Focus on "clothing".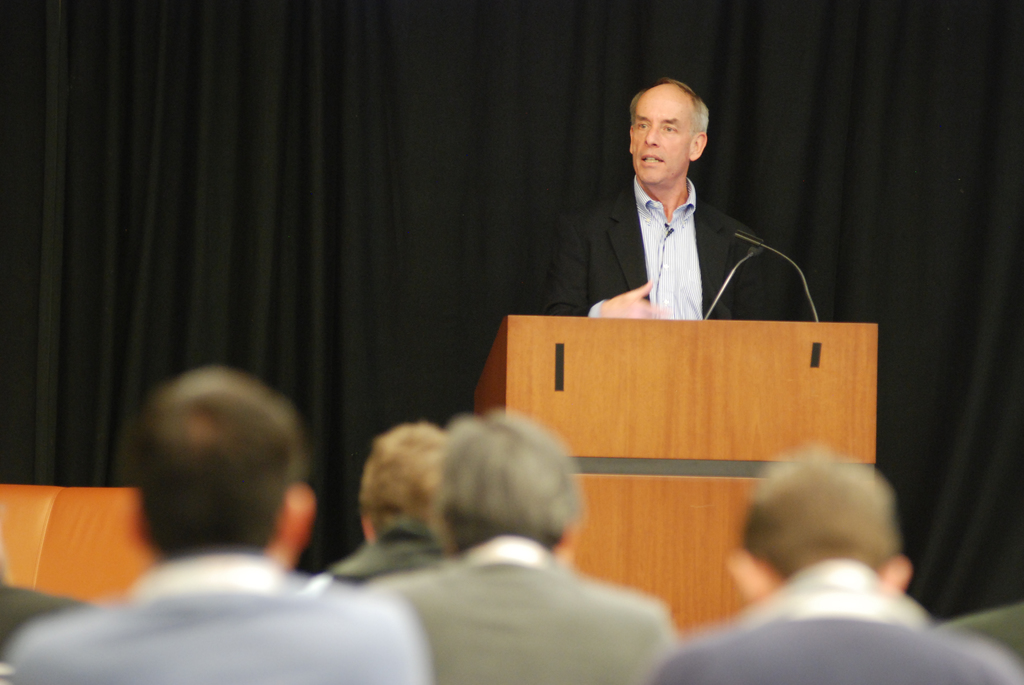
Focused at bbox=(539, 174, 767, 324).
